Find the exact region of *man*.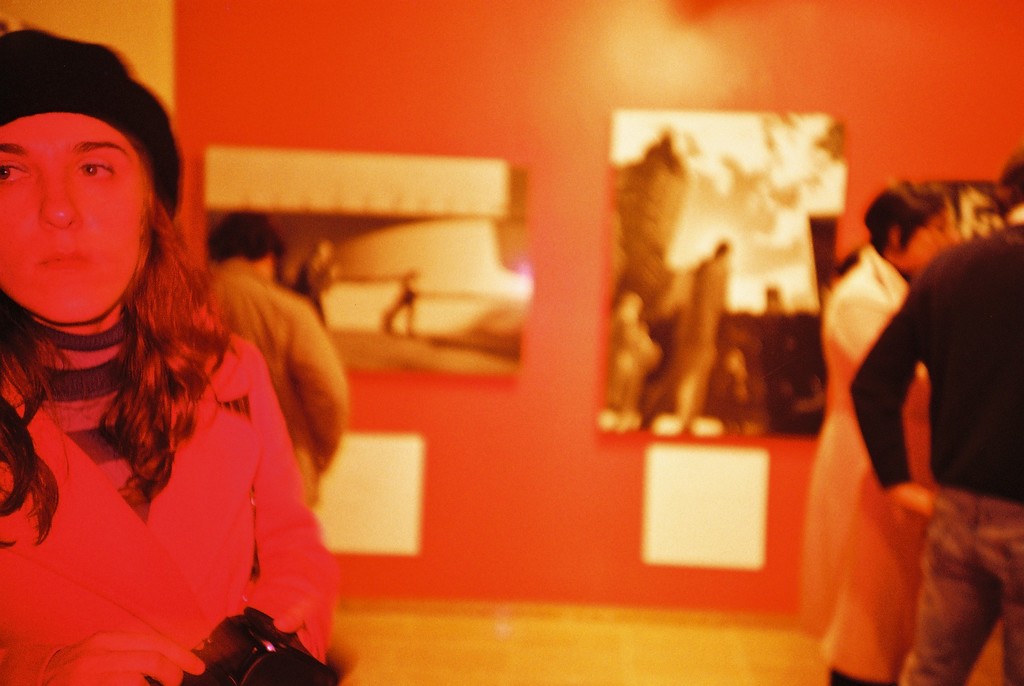
Exact region: 849/147/1023/685.
